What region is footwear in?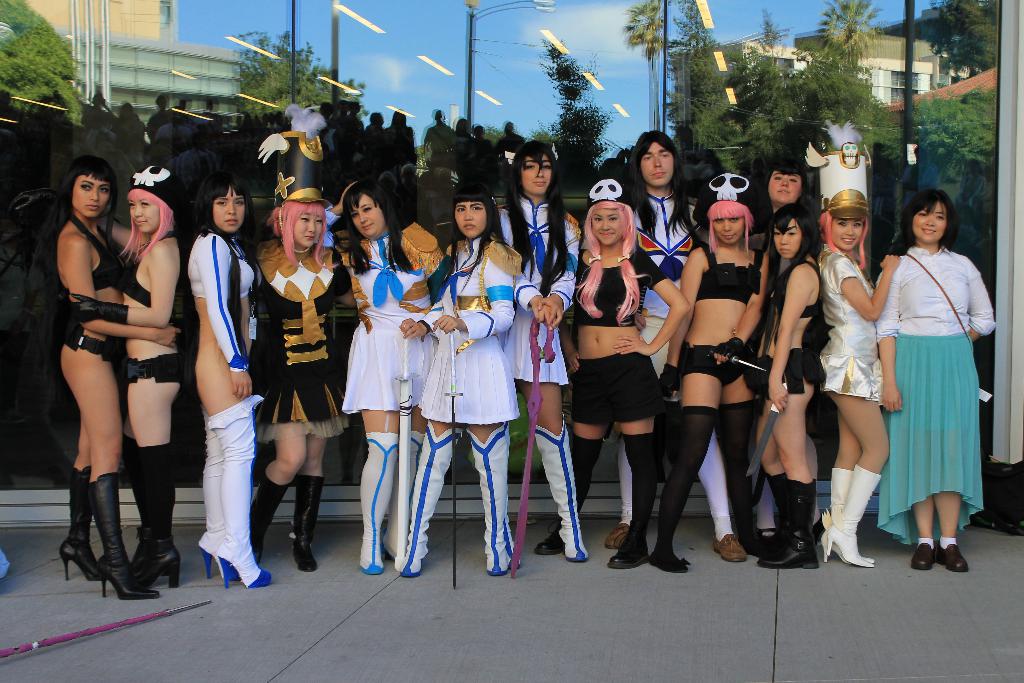
(757, 526, 817, 575).
